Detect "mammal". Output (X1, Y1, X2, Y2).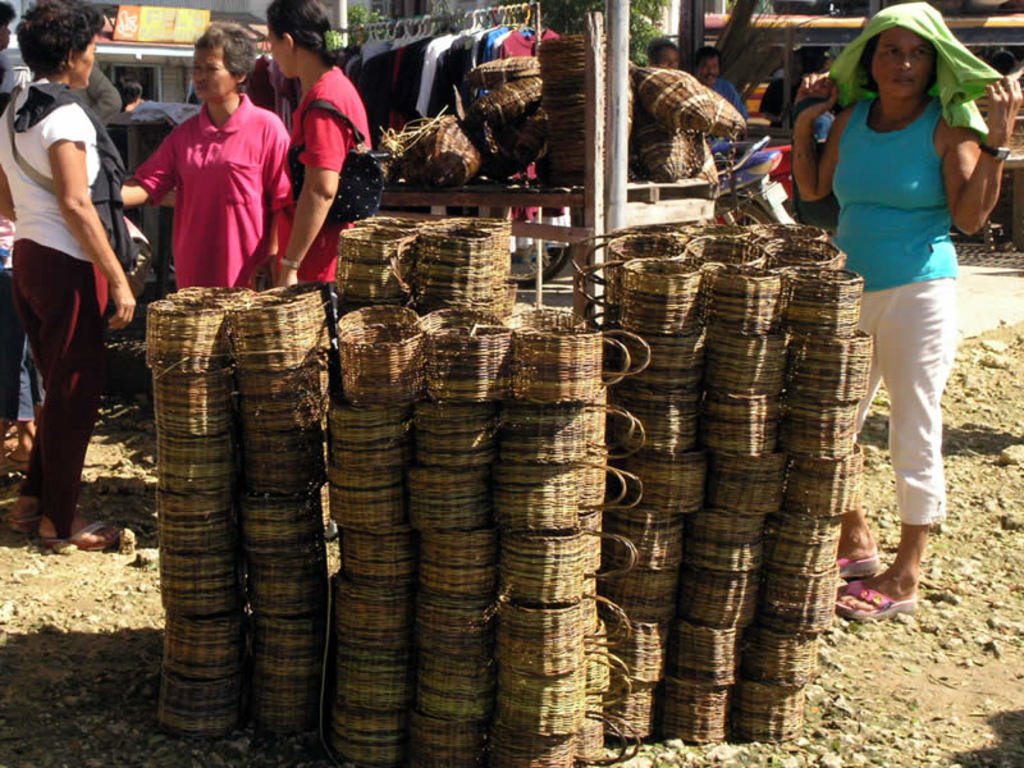
(268, 0, 378, 539).
